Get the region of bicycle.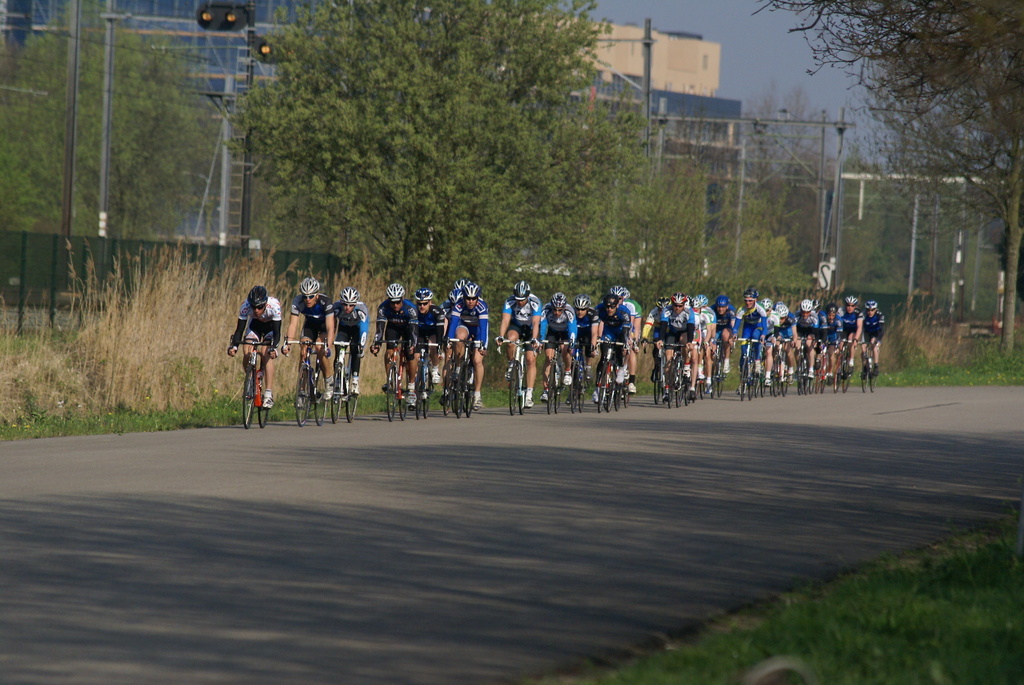
rect(860, 340, 878, 390).
